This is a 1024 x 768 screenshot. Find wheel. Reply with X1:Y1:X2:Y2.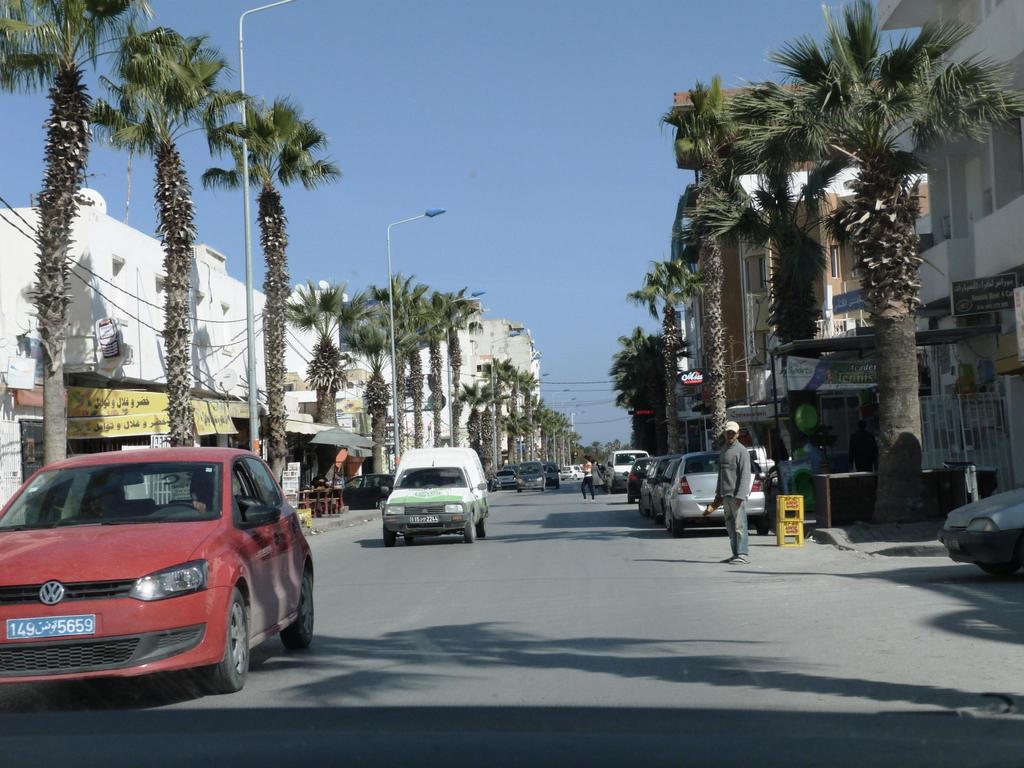
285:573:309:651.
